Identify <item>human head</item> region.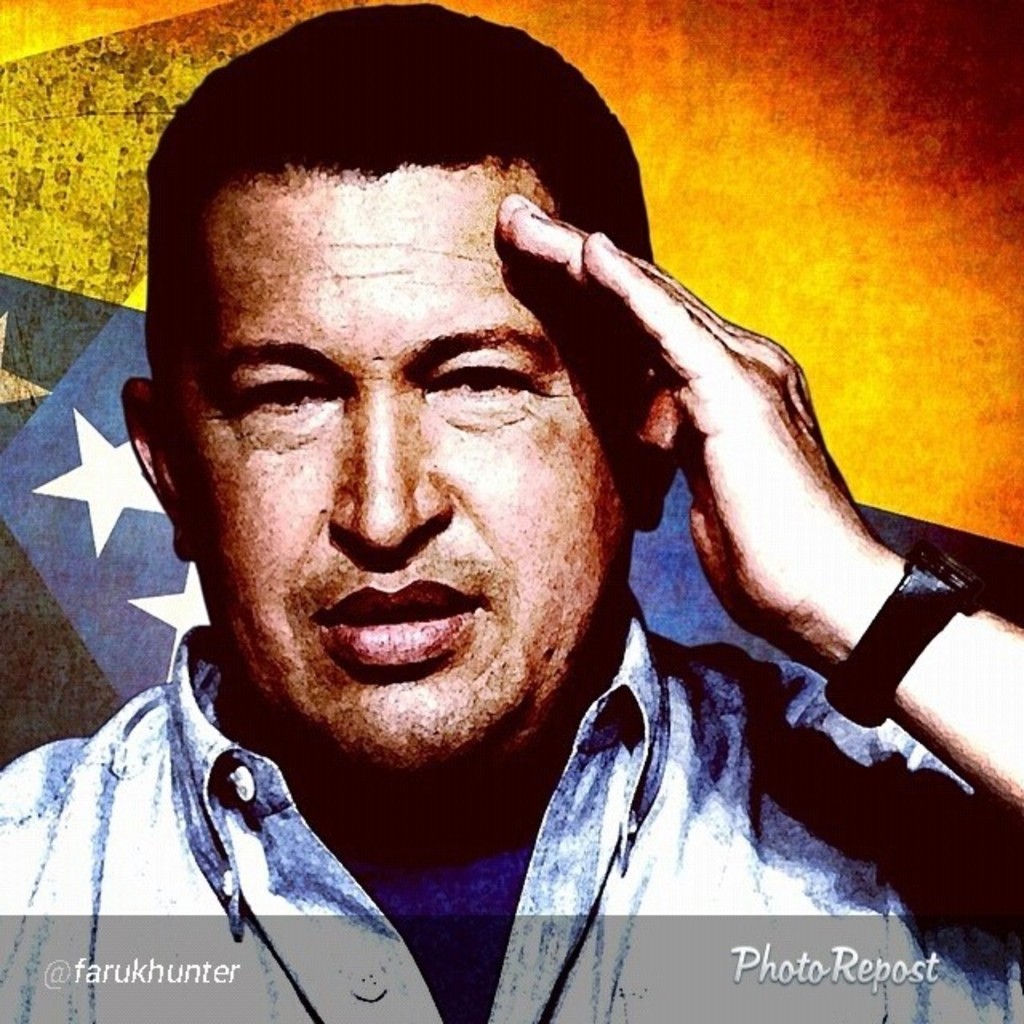
Region: box(158, 134, 680, 805).
